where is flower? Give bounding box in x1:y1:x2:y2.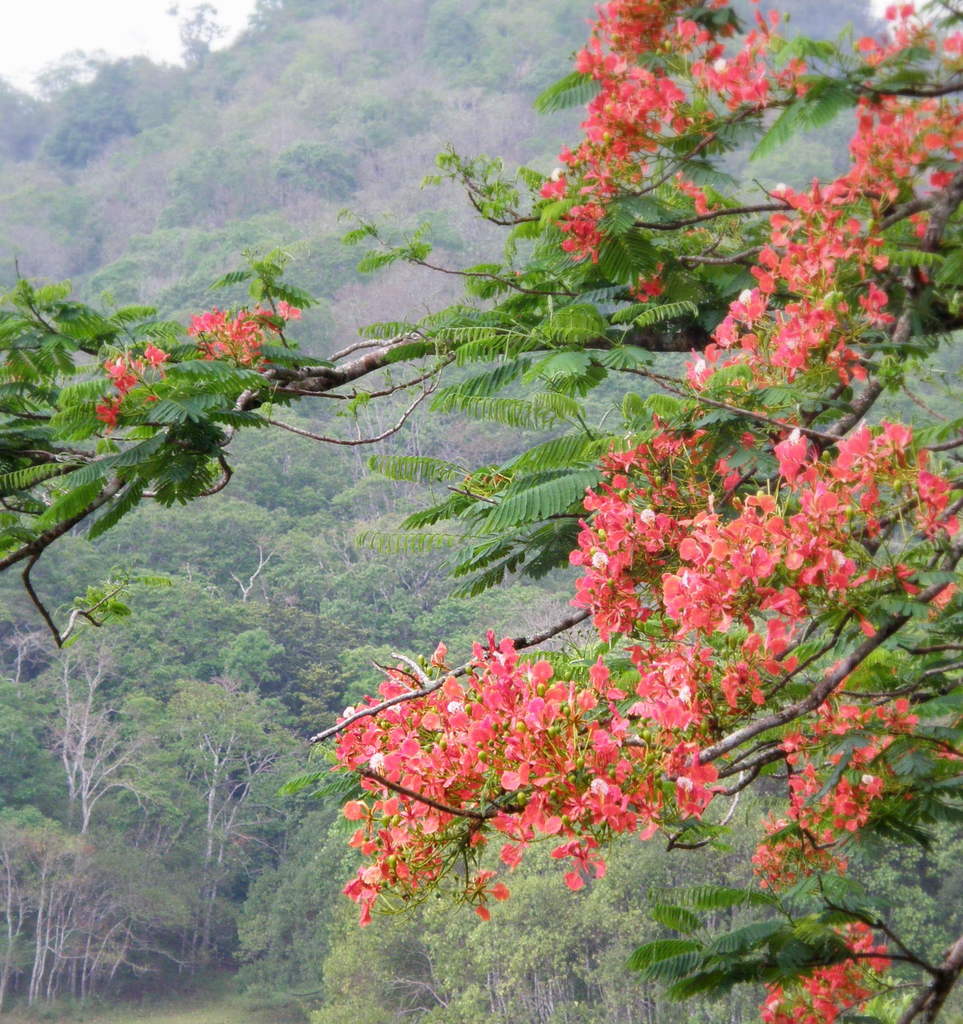
97:395:123:431.
